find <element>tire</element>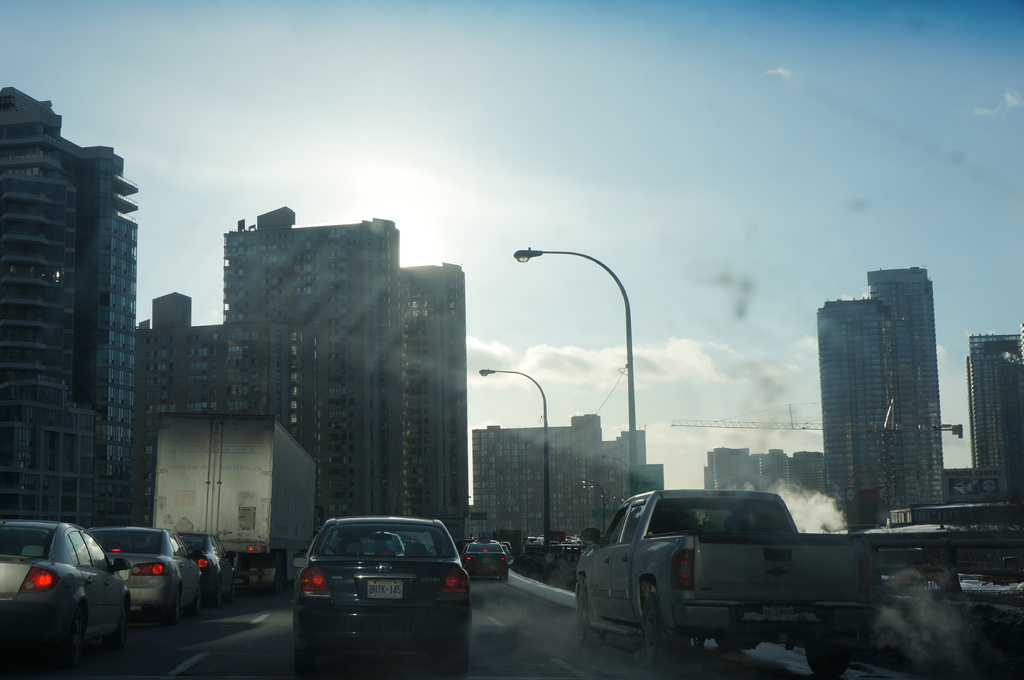
x1=216 y1=578 x2=222 y2=610
